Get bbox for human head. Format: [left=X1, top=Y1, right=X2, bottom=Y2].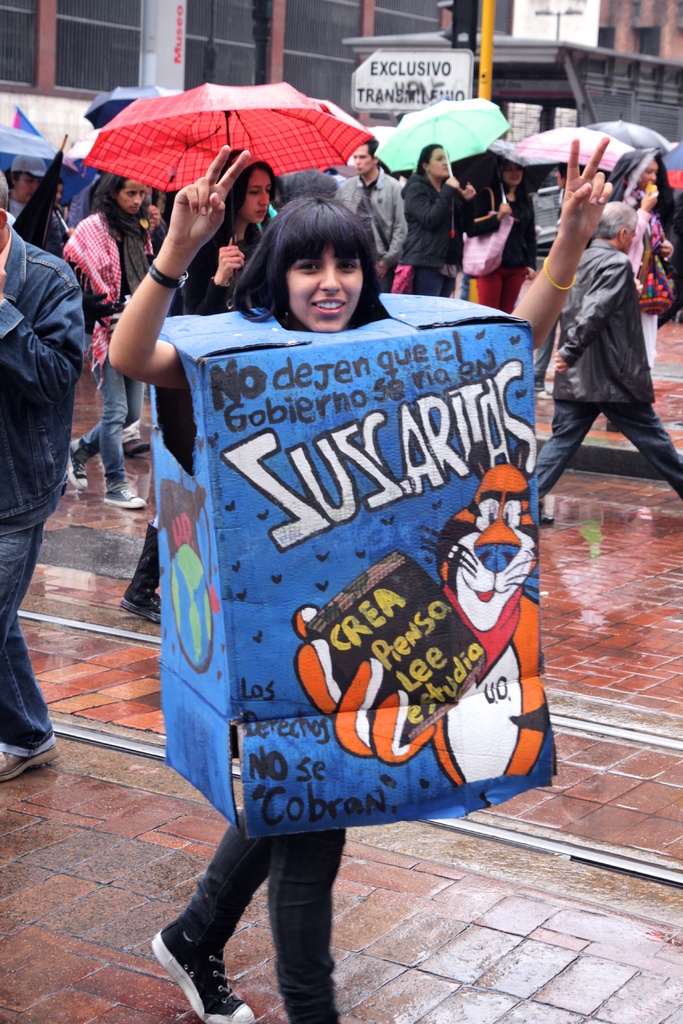
[left=44, top=170, right=69, bottom=204].
